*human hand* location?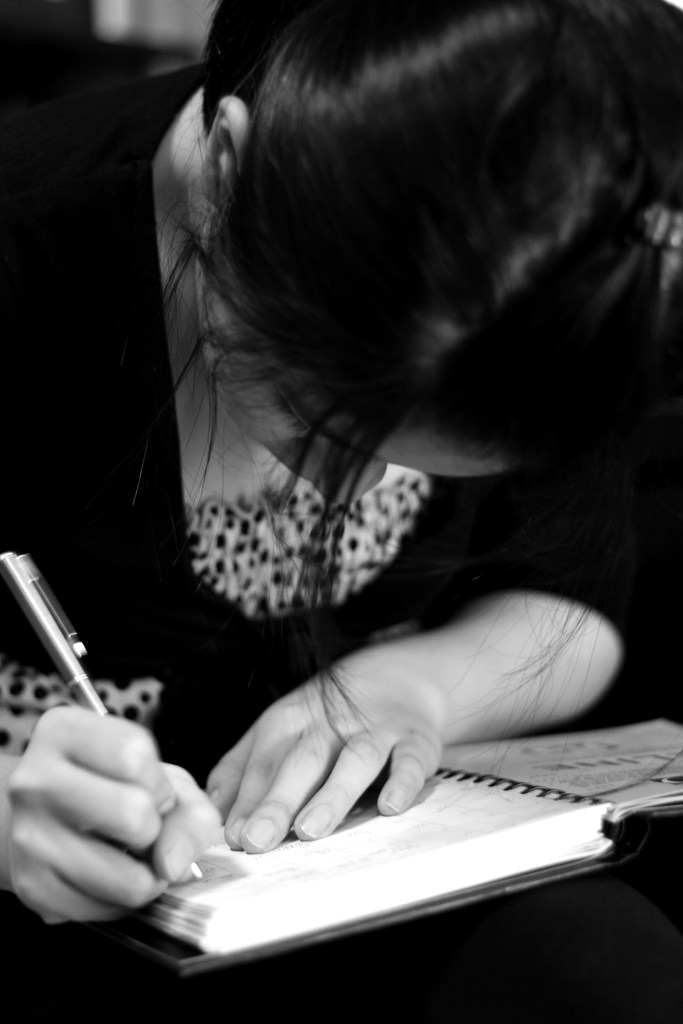
box(204, 644, 448, 856)
